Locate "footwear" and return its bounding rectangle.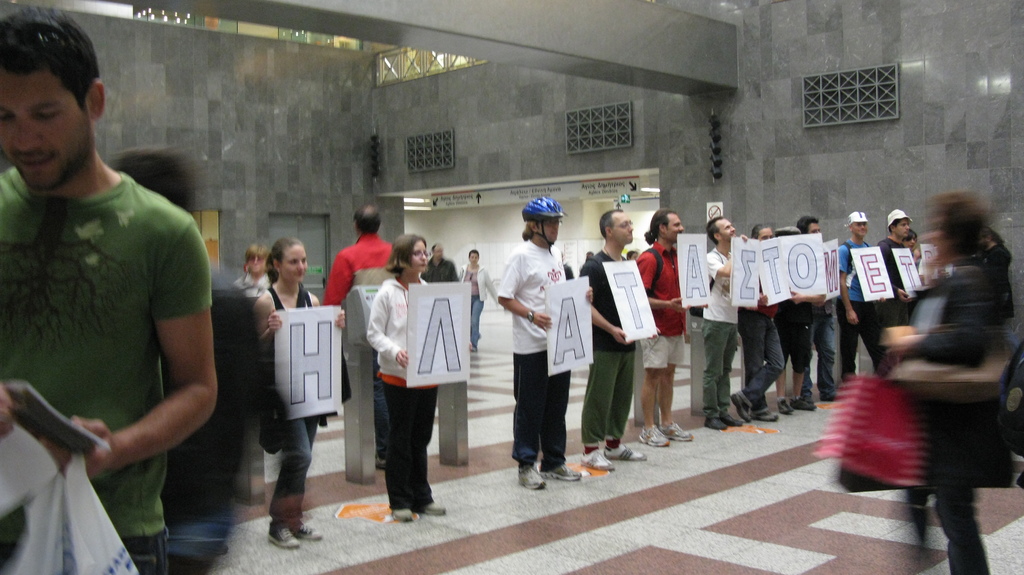
{"x1": 421, "y1": 502, "x2": 446, "y2": 516}.
